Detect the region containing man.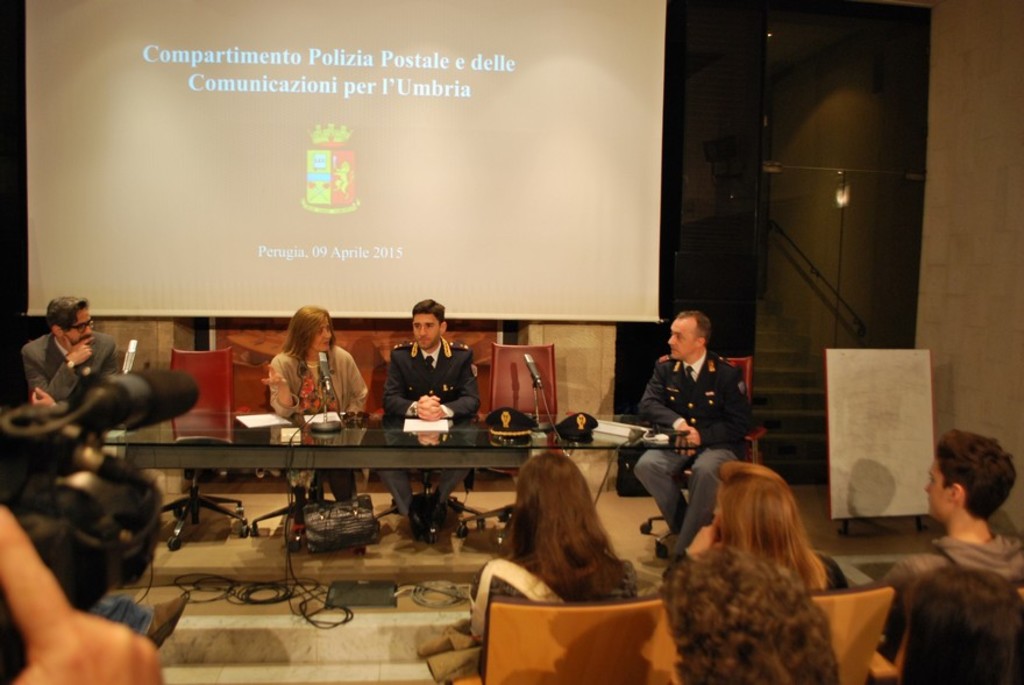
631,306,755,554.
